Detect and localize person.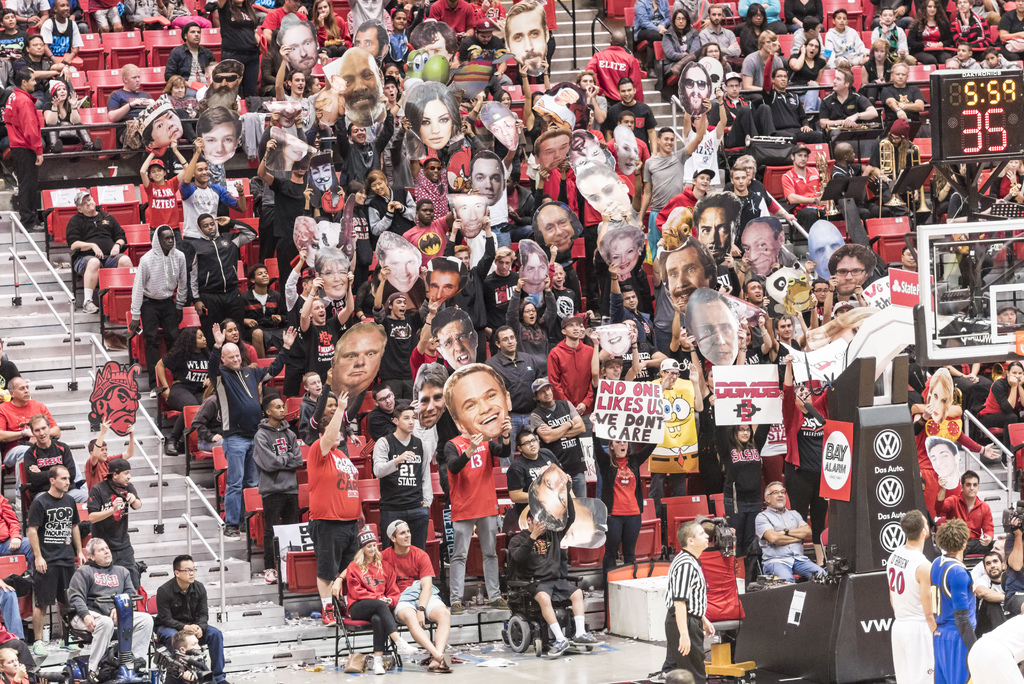
Localized at select_region(919, 516, 979, 681).
